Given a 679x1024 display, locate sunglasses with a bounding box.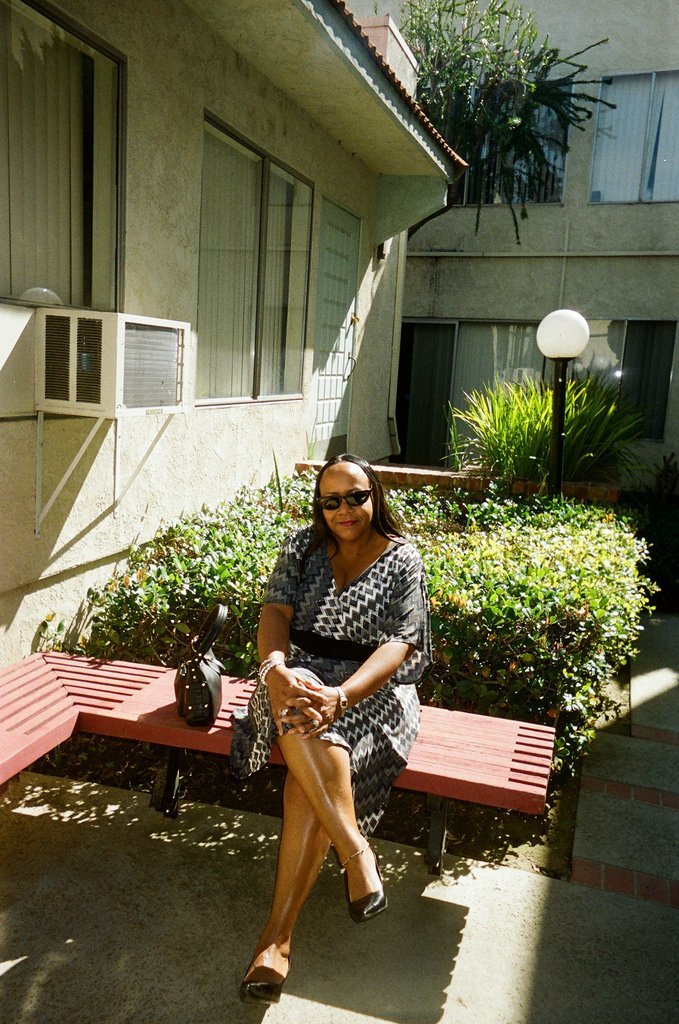
Located: bbox=[308, 479, 376, 517].
